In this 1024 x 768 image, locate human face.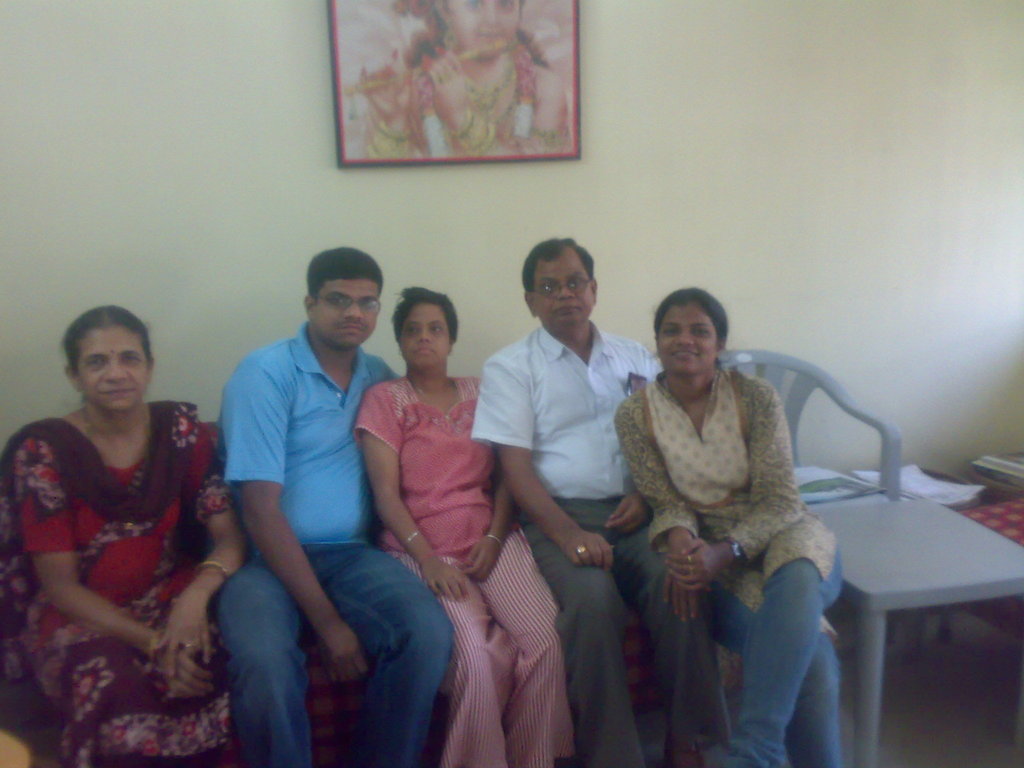
Bounding box: bbox(658, 302, 715, 371).
